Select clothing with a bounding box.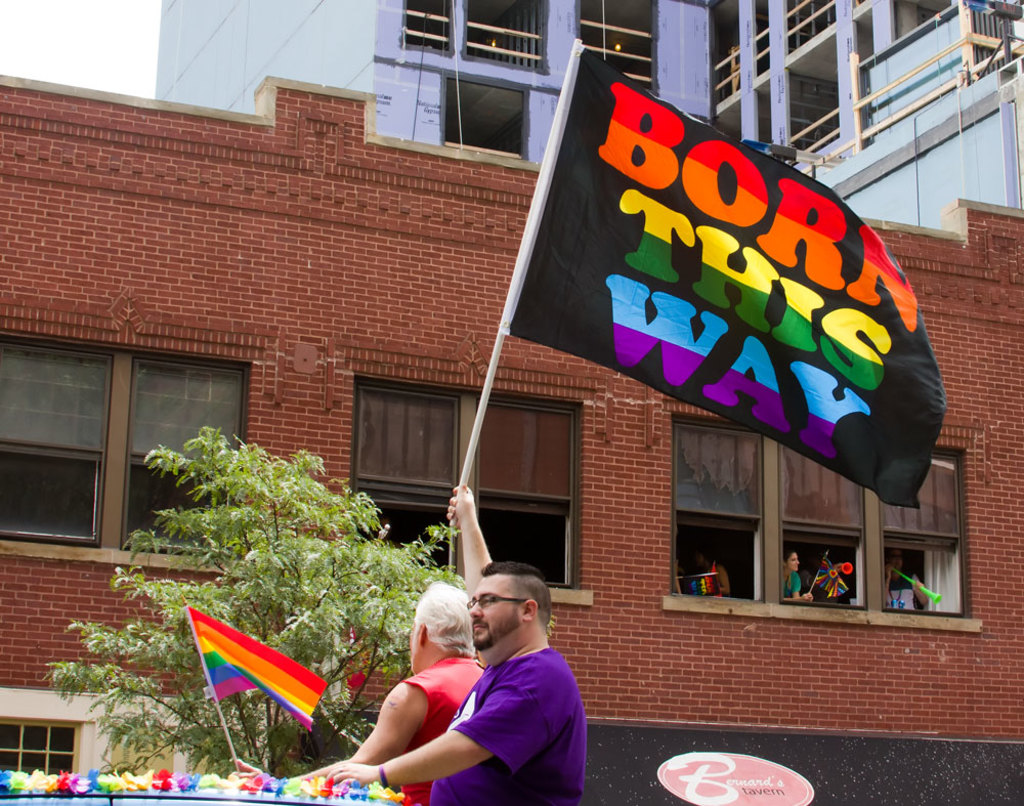
l=682, t=556, r=719, b=599.
